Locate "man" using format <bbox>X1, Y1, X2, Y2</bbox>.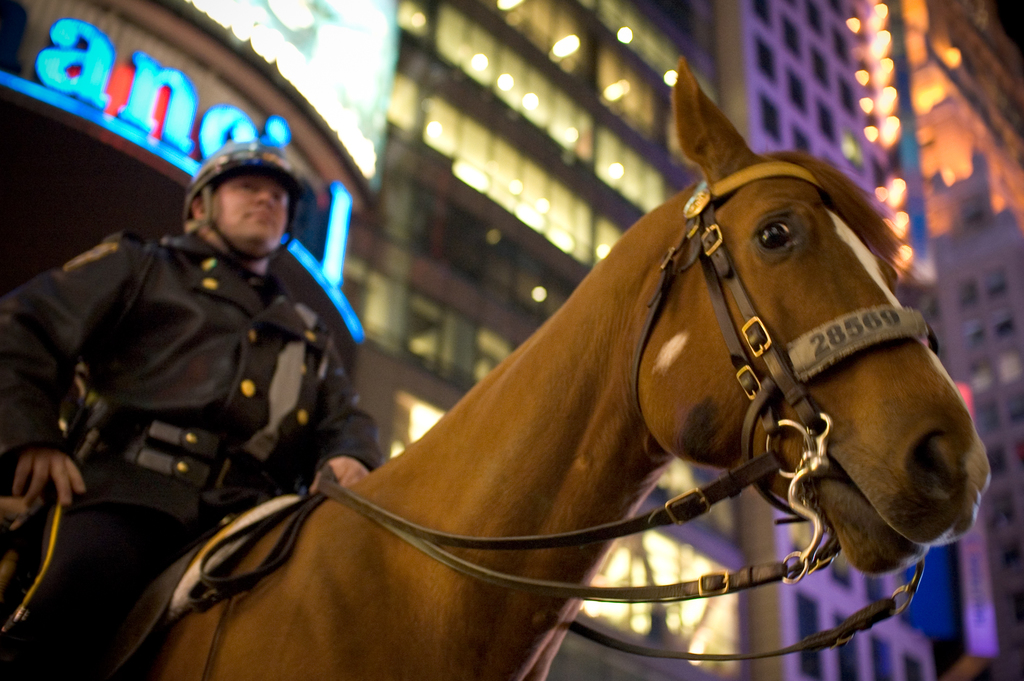
<bbox>28, 122, 374, 600</bbox>.
